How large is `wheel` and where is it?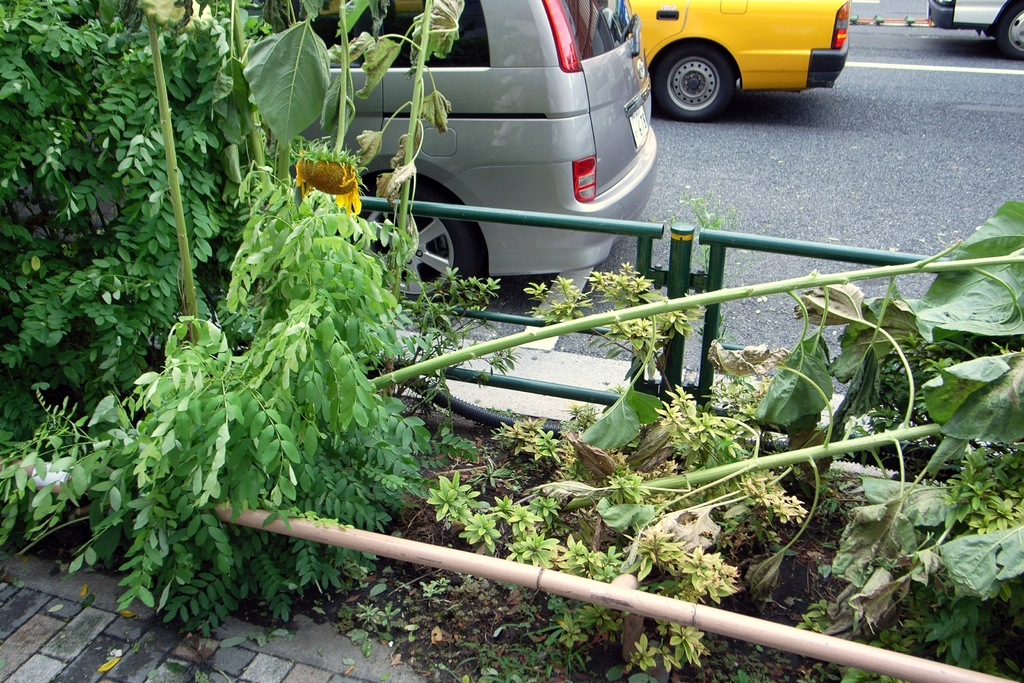
Bounding box: select_region(338, 185, 486, 311).
